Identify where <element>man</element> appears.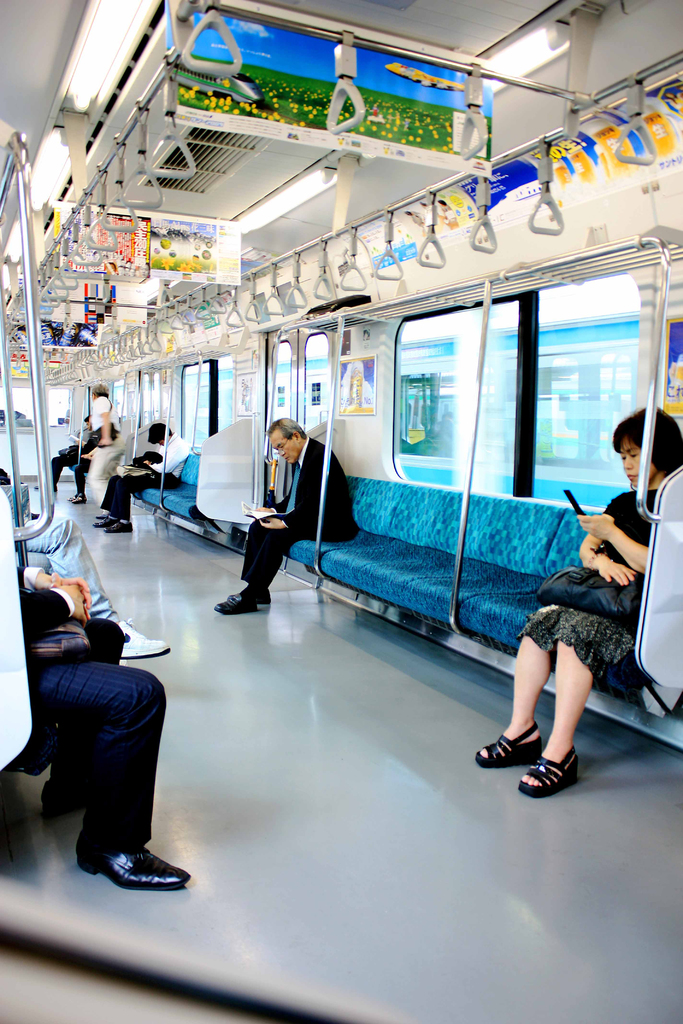
Appears at 16, 564, 192, 891.
